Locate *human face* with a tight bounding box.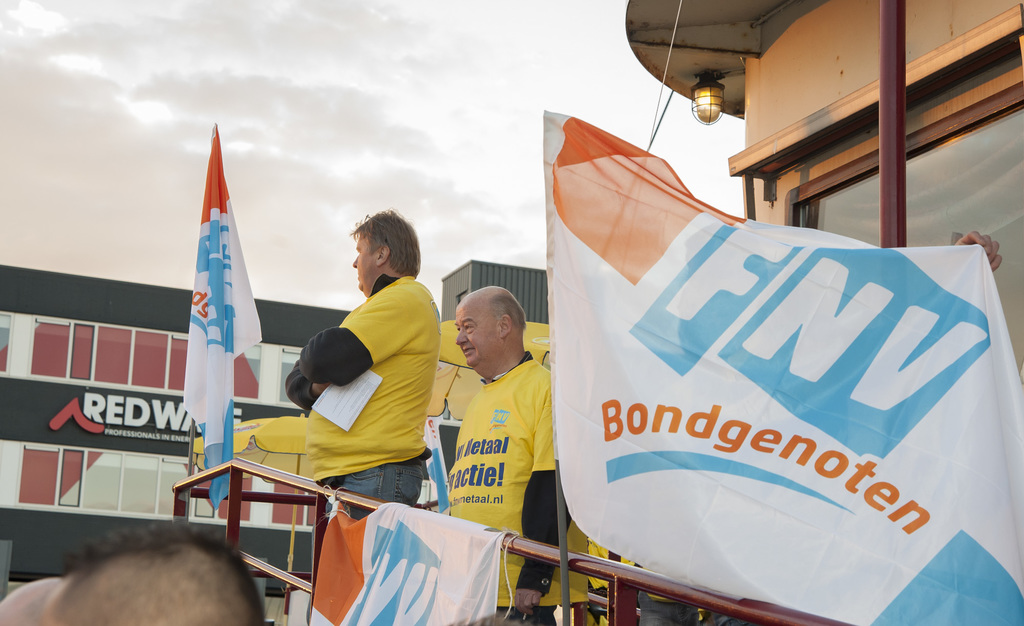
pyautogui.locateOnScreen(458, 296, 497, 365).
